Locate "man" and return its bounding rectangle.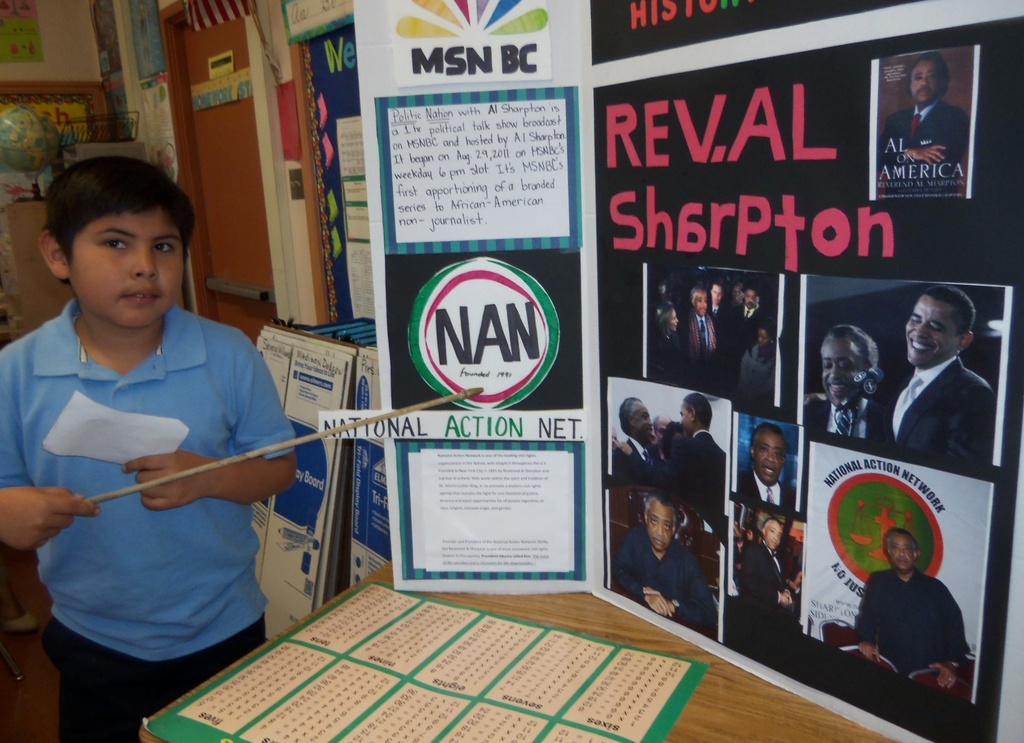
733, 285, 767, 348.
